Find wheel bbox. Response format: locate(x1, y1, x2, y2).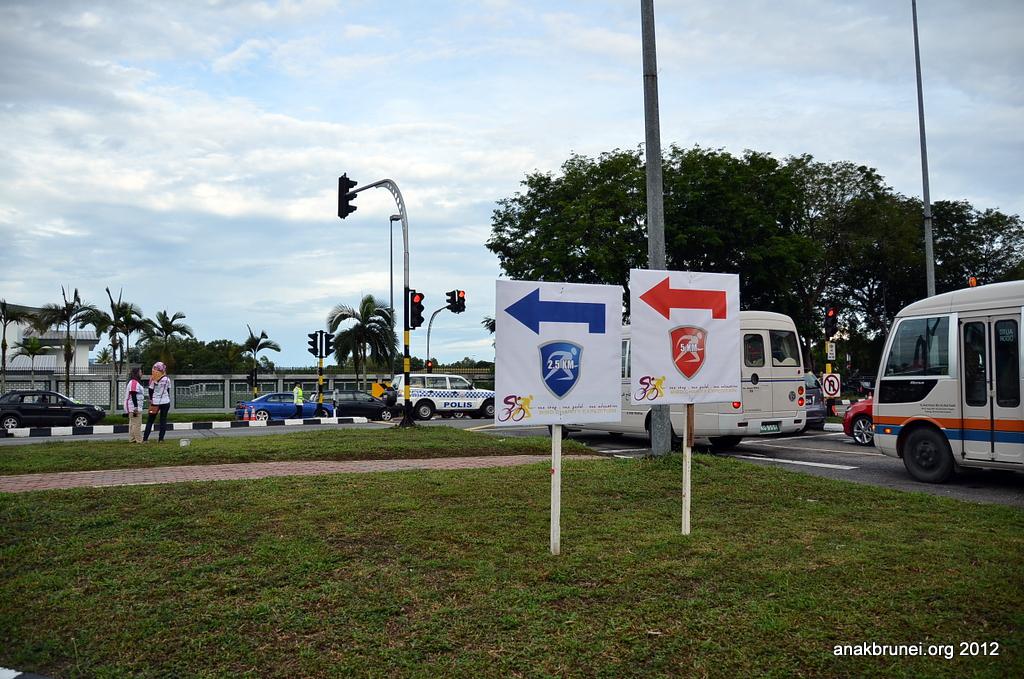
locate(711, 434, 742, 446).
